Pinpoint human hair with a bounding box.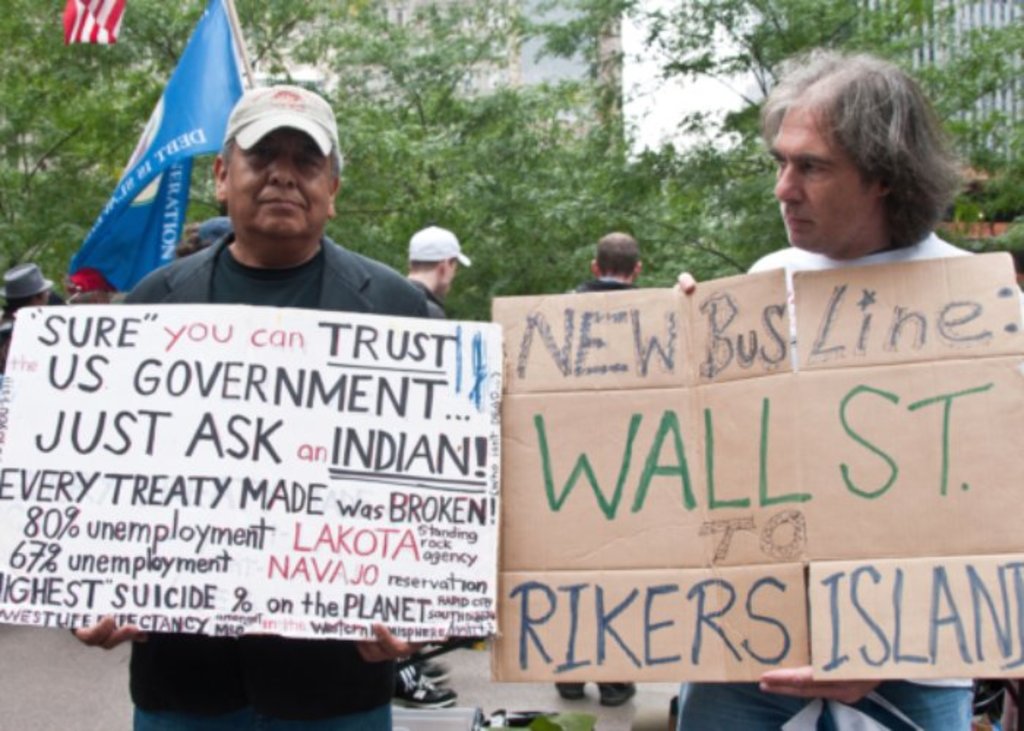
[598,235,642,282].
